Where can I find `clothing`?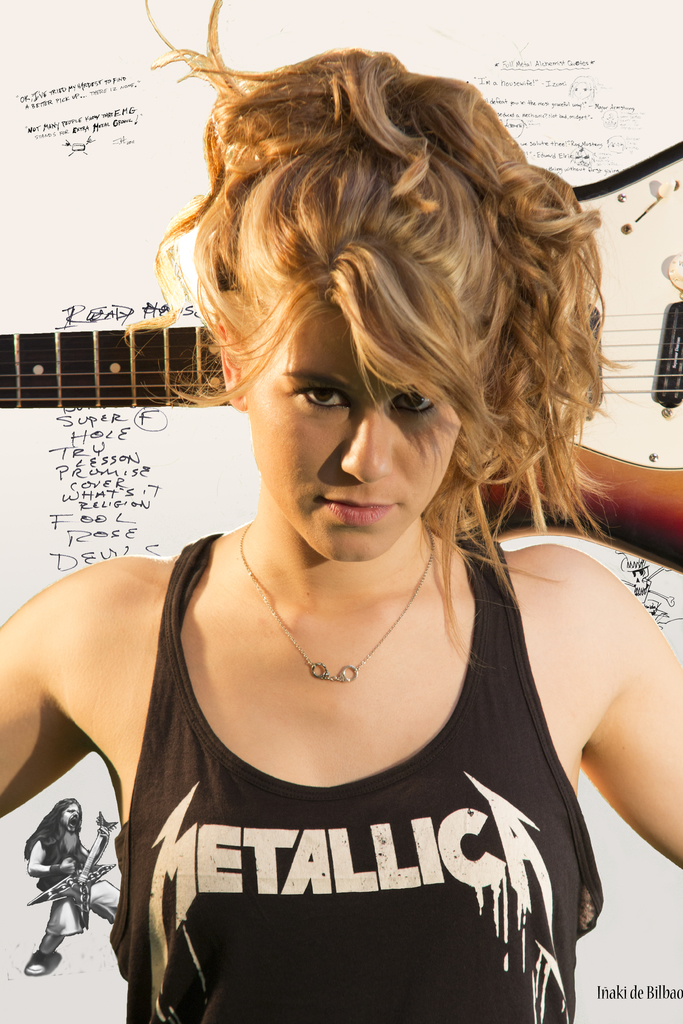
You can find it at [49, 410, 635, 1004].
